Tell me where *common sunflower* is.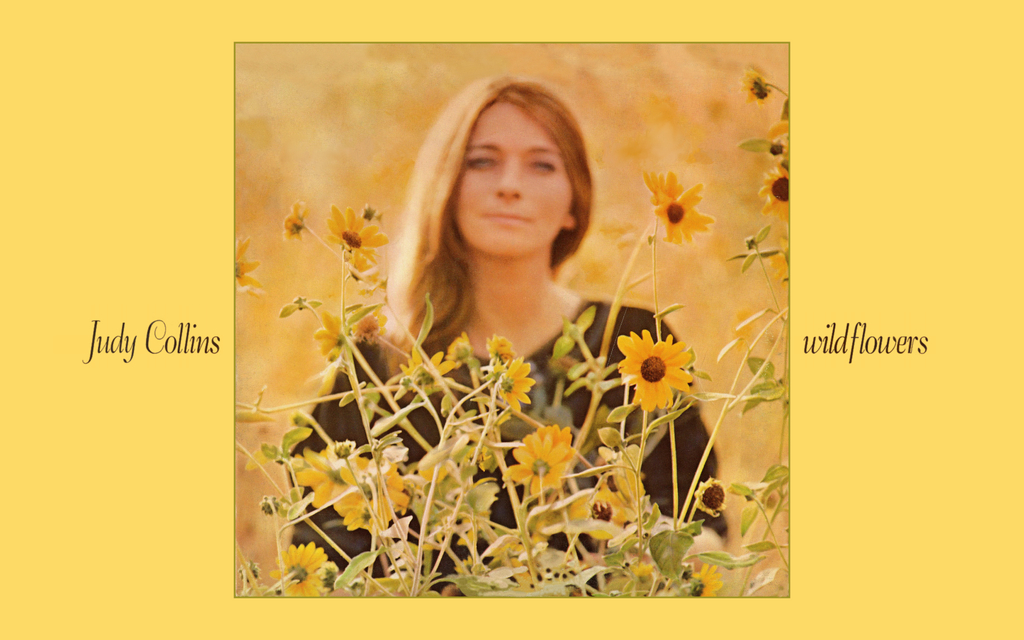
*common sunflower* is at bbox=[279, 198, 312, 246].
